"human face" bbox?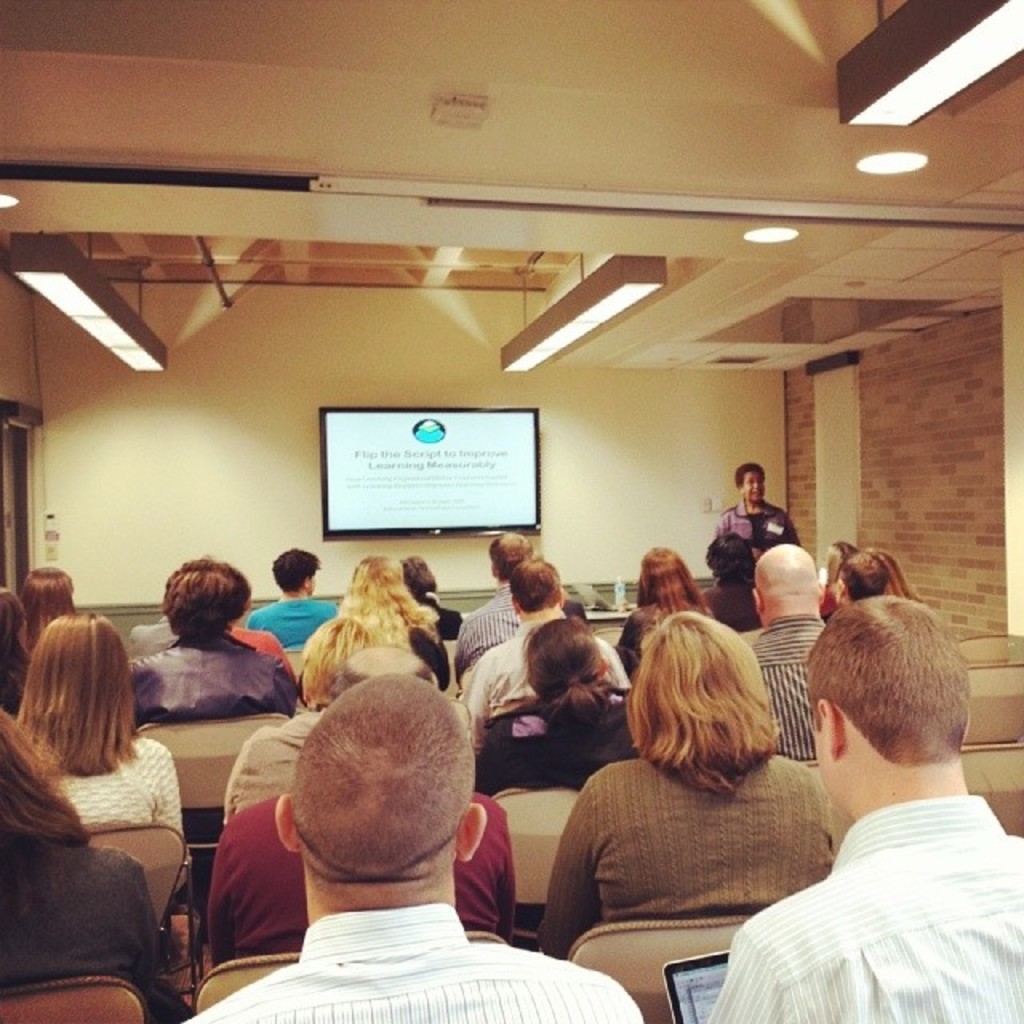
{"left": 744, "top": 469, "right": 763, "bottom": 501}
